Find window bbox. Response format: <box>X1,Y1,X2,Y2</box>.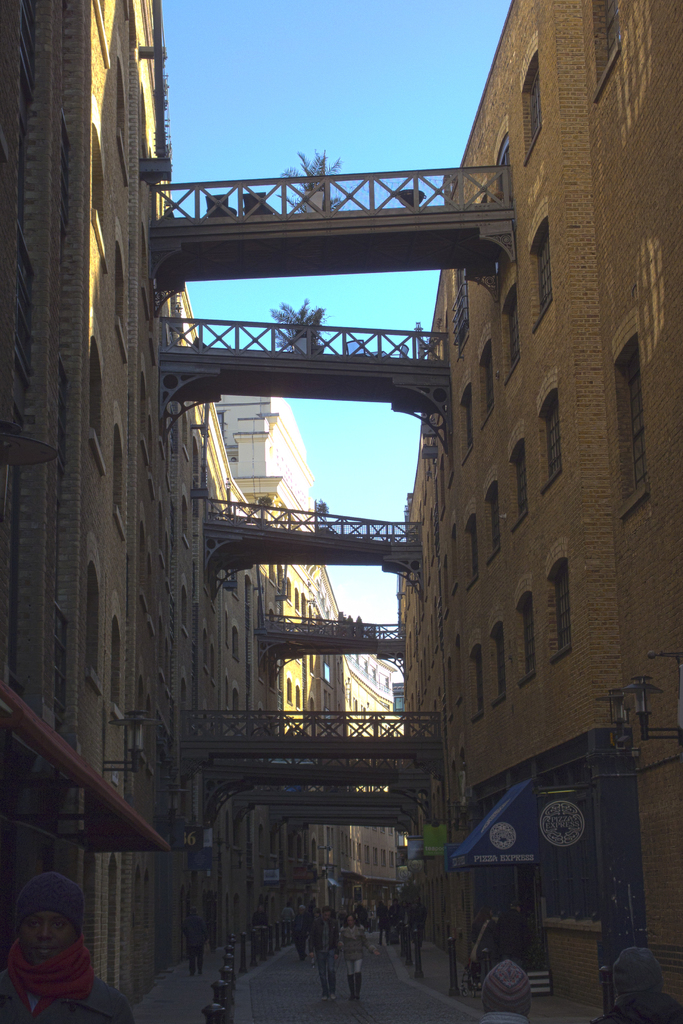
<box>616,318,654,524</box>.
